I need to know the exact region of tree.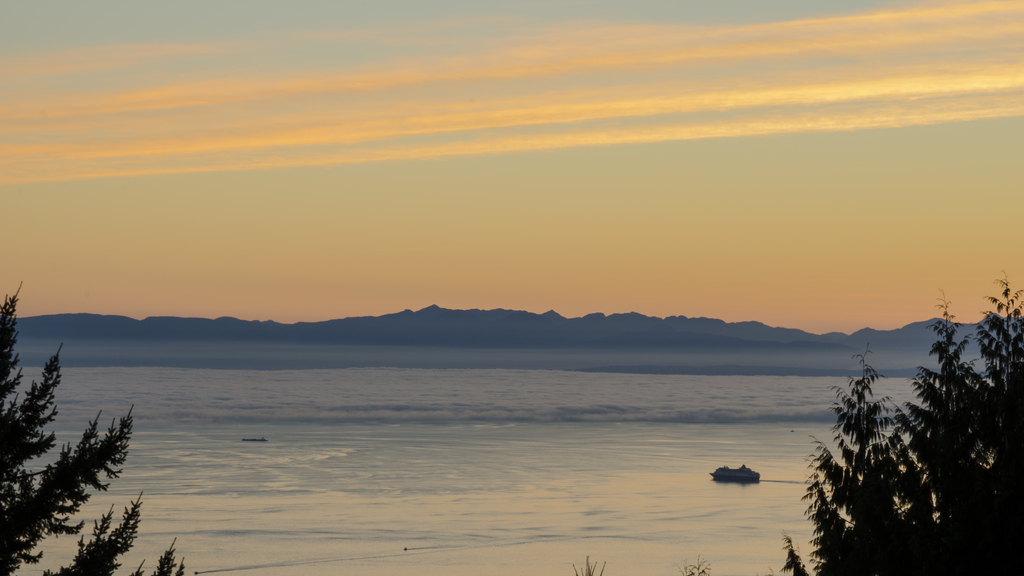
Region: bbox=(0, 280, 186, 575).
